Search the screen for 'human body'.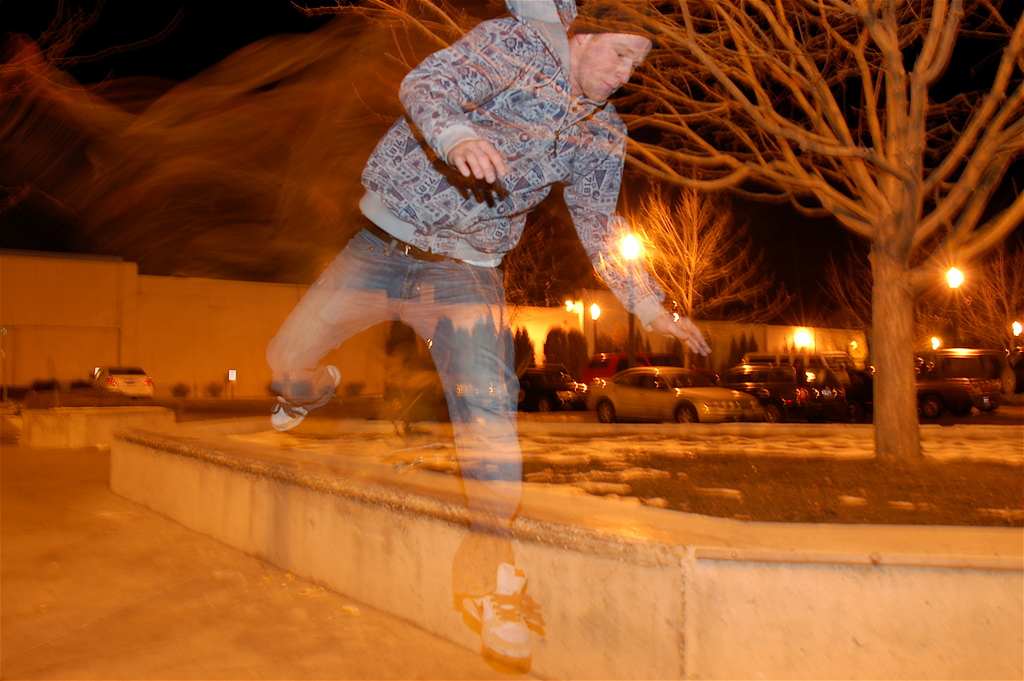
Found at 264:0:712:656.
